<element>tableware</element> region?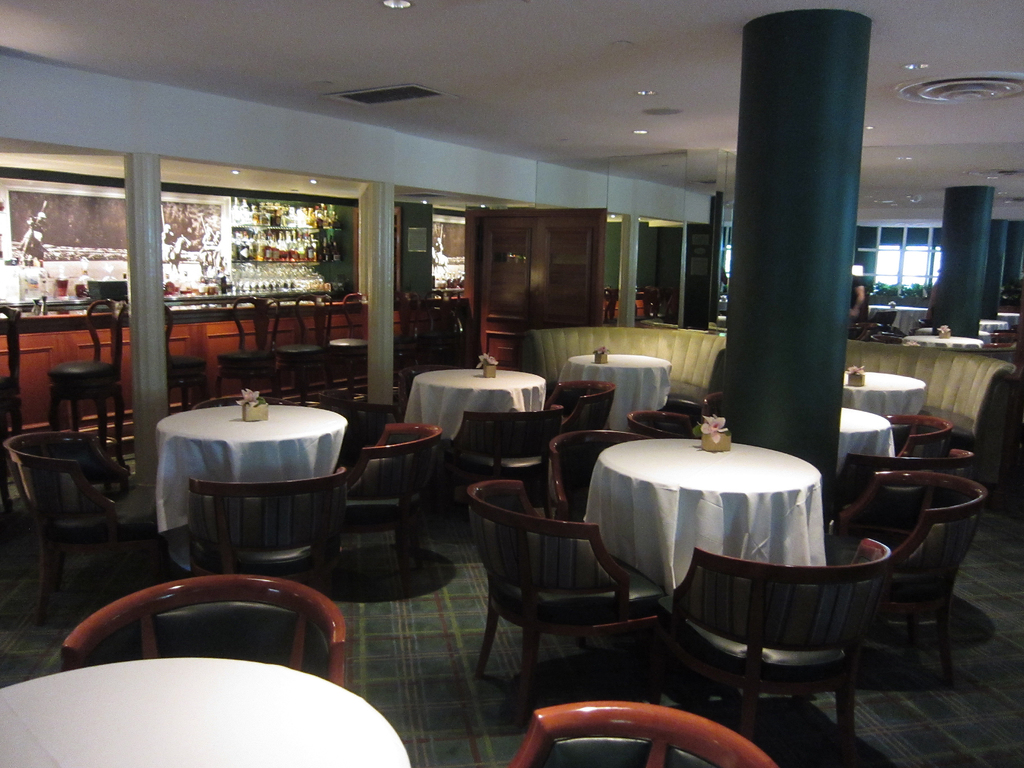
[243, 388, 268, 421]
